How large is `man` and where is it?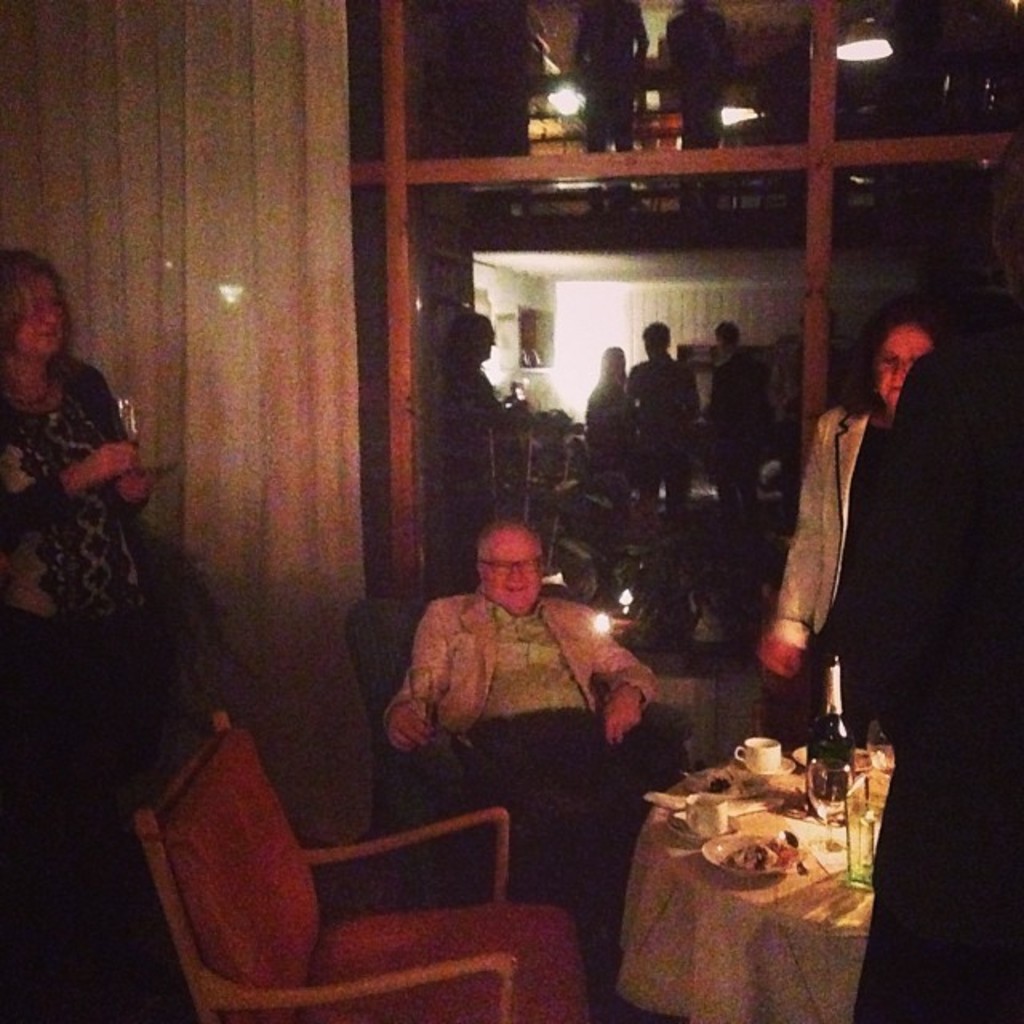
Bounding box: box=[376, 499, 698, 930].
